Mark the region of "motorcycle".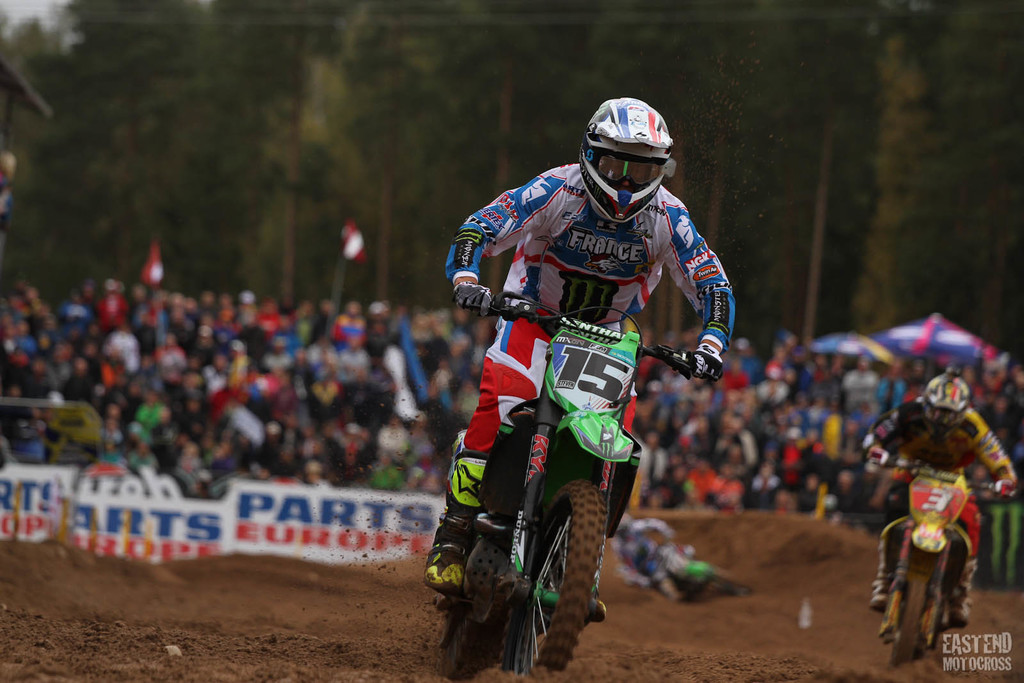
Region: <bbox>872, 448, 1012, 664</bbox>.
